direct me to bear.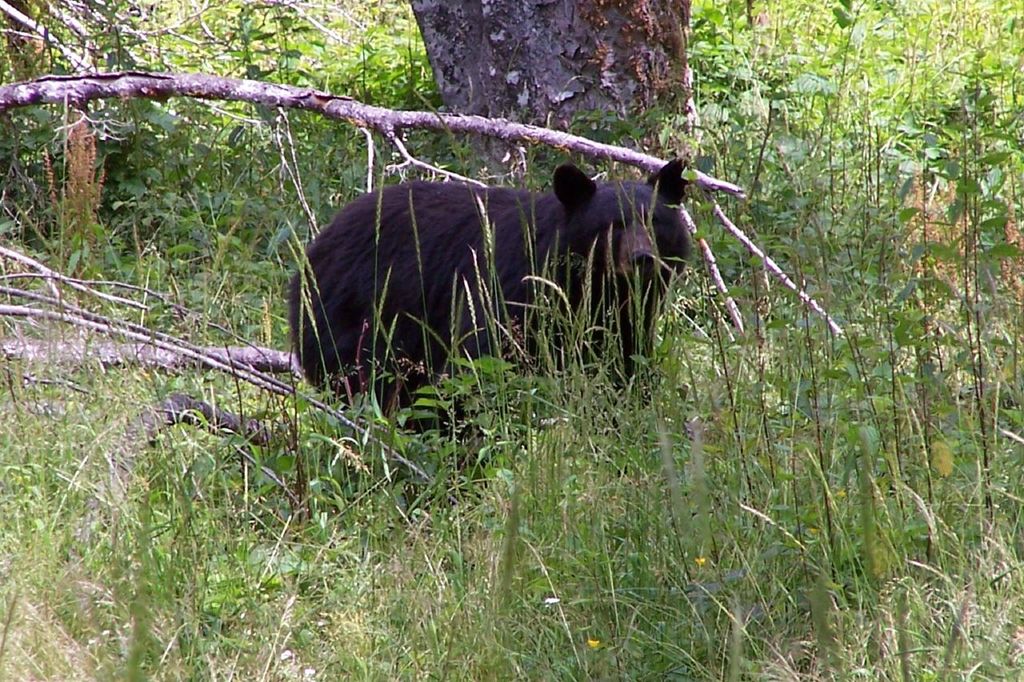
Direction: [left=286, top=156, right=696, bottom=440].
